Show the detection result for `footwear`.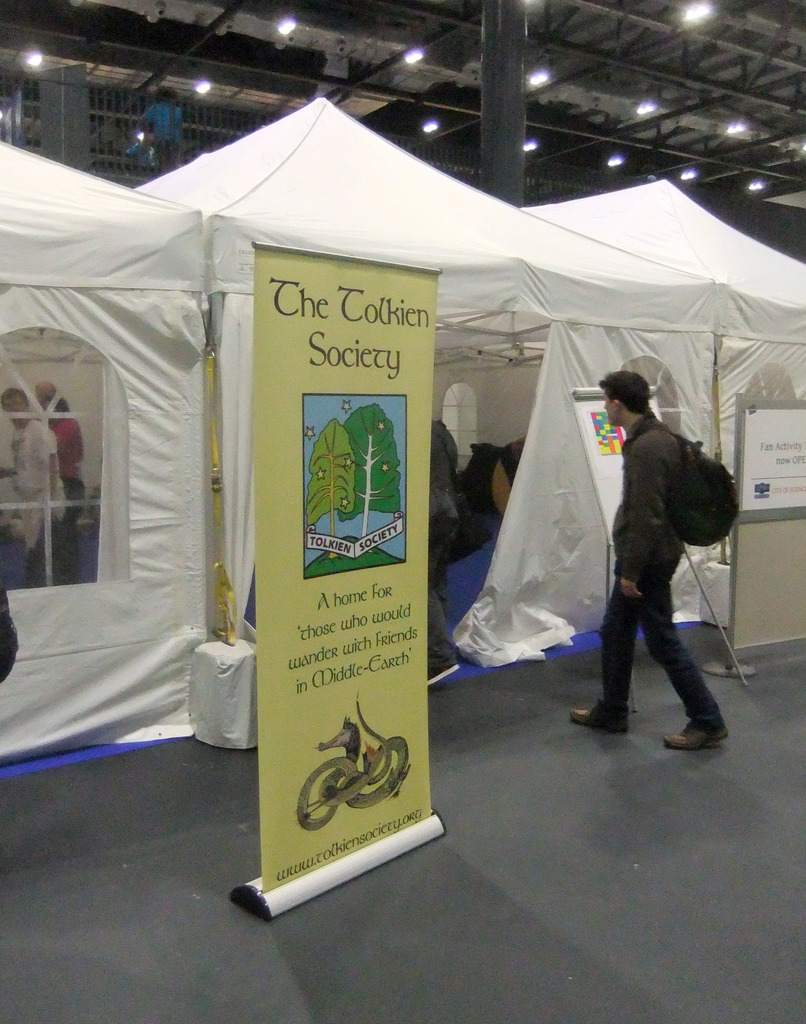
bbox=(661, 724, 731, 753).
